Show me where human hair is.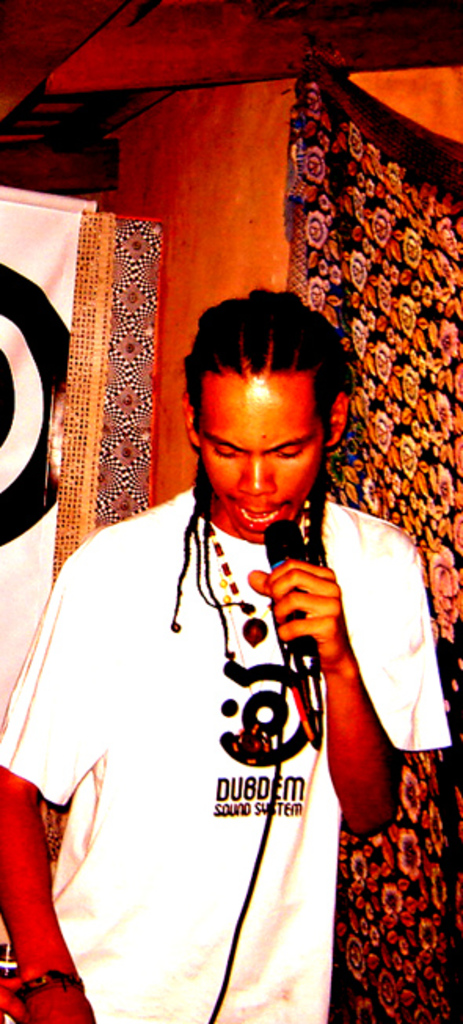
human hair is at [left=170, top=284, right=355, bottom=682].
